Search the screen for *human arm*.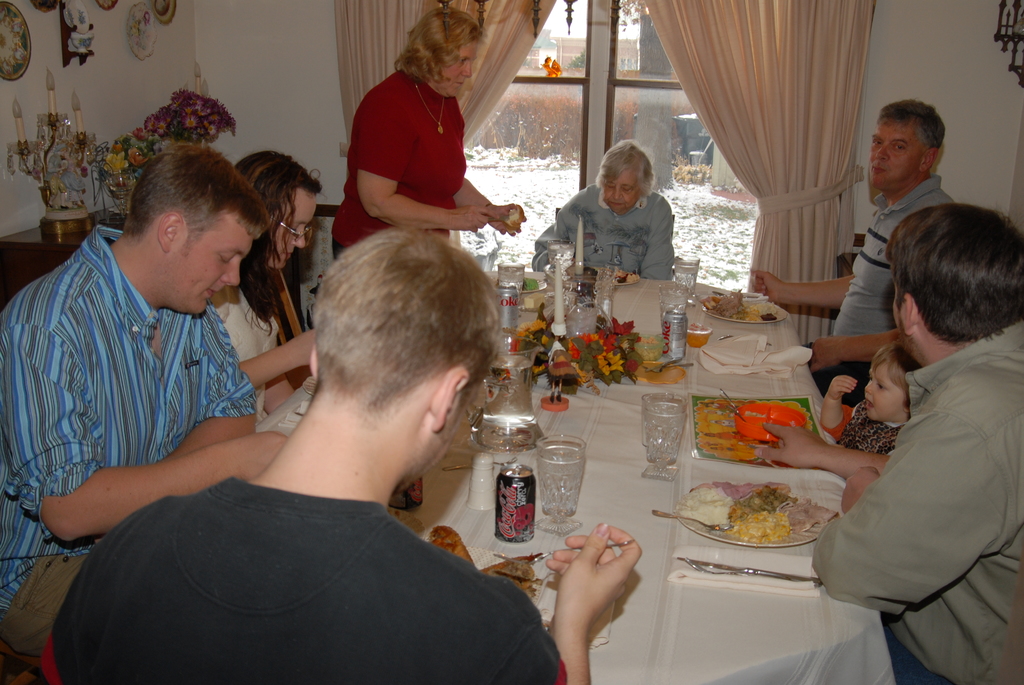
Found at Rect(811, 325, 900, 370).
